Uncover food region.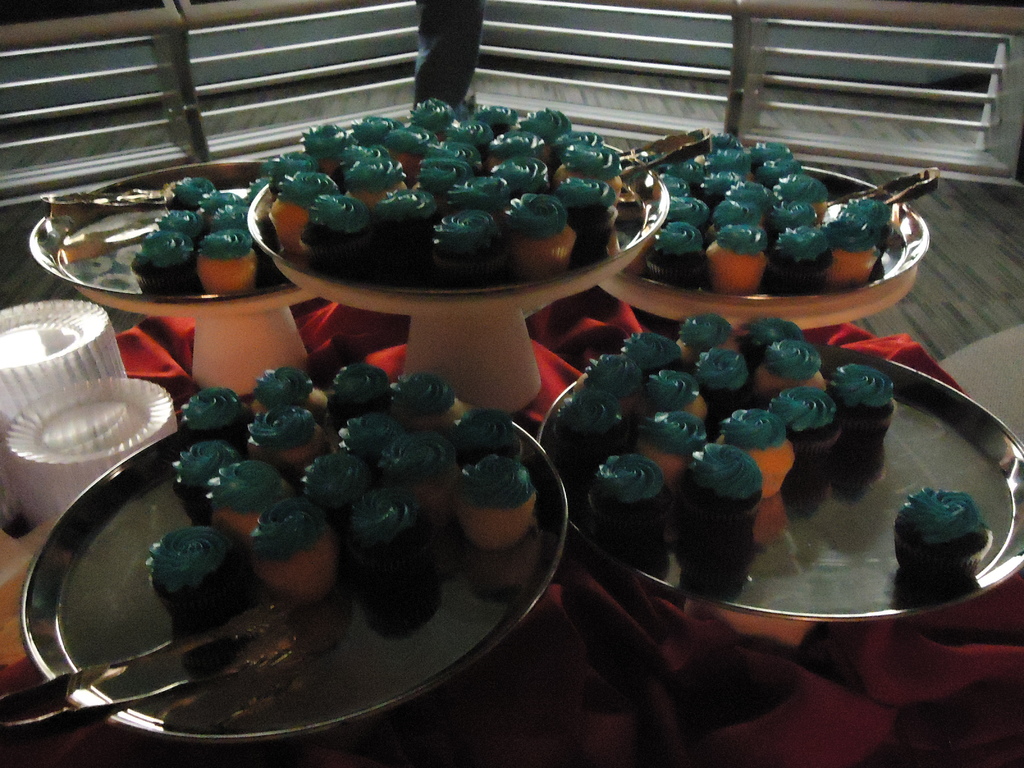
Uncovered: pyautogui.locateOnScreen(452, 125, 490, 143).
